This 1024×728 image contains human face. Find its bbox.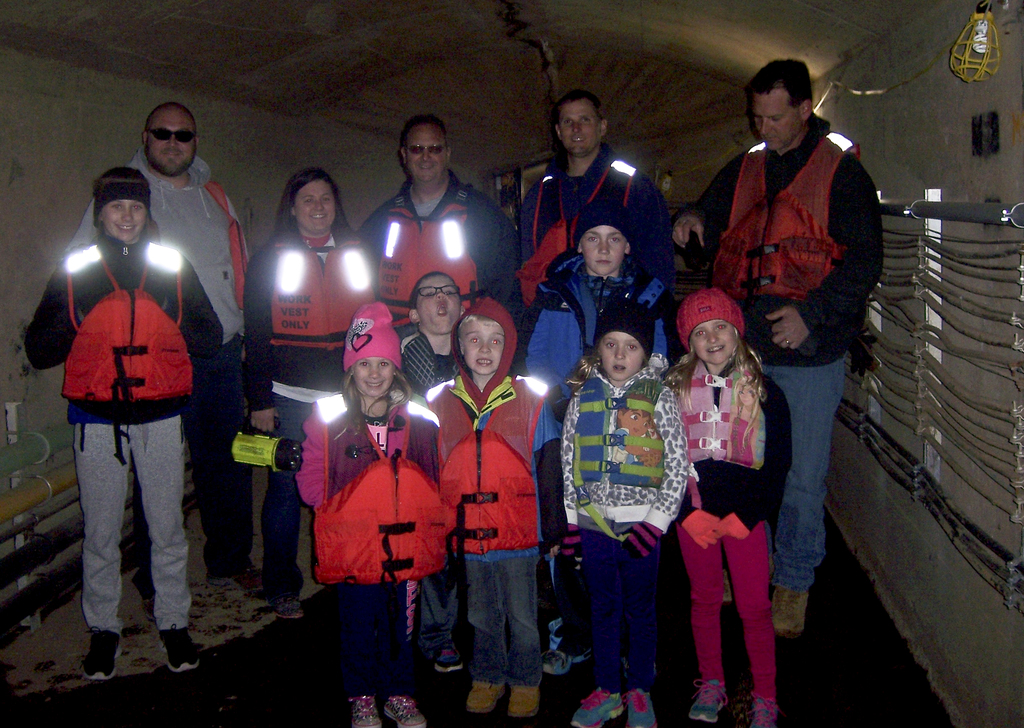
x1=408 y1=125 x2=449 y2=185.
